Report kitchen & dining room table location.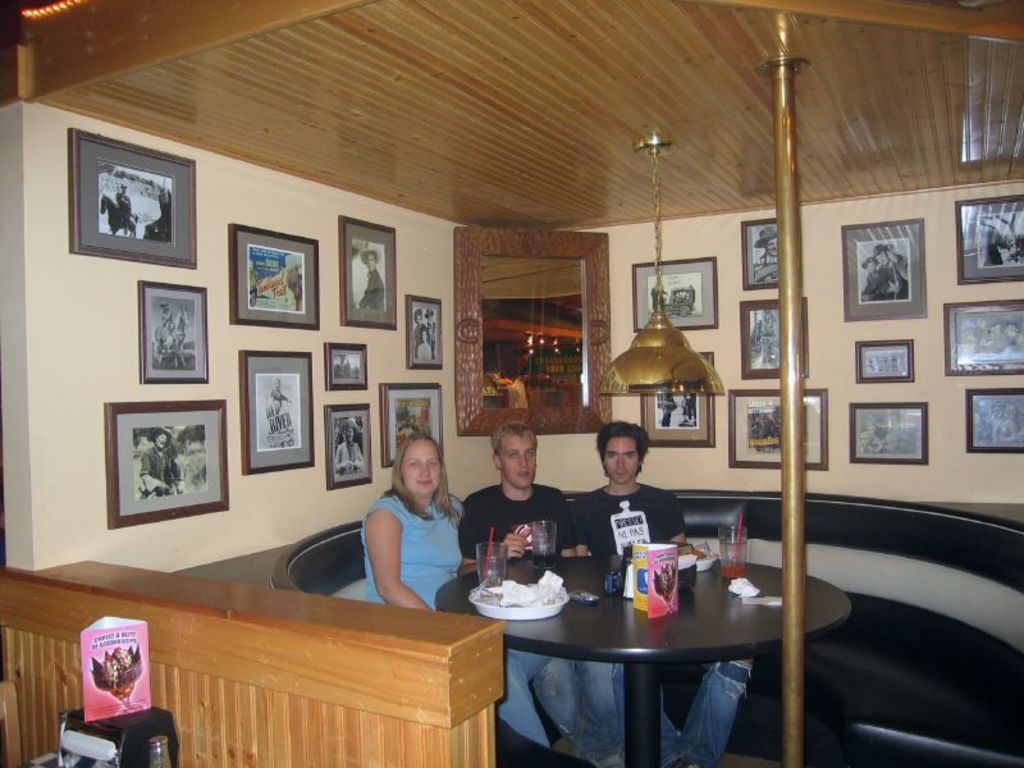
Report: select_region(433, 550, 850, 767).
